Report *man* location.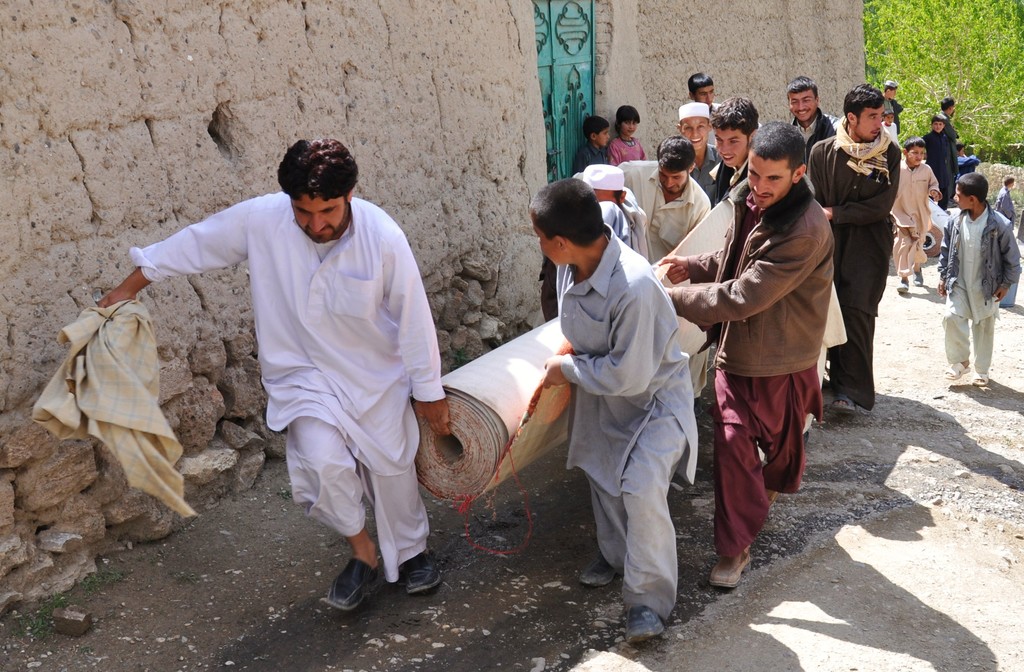
Report: 804 79 900 410.
